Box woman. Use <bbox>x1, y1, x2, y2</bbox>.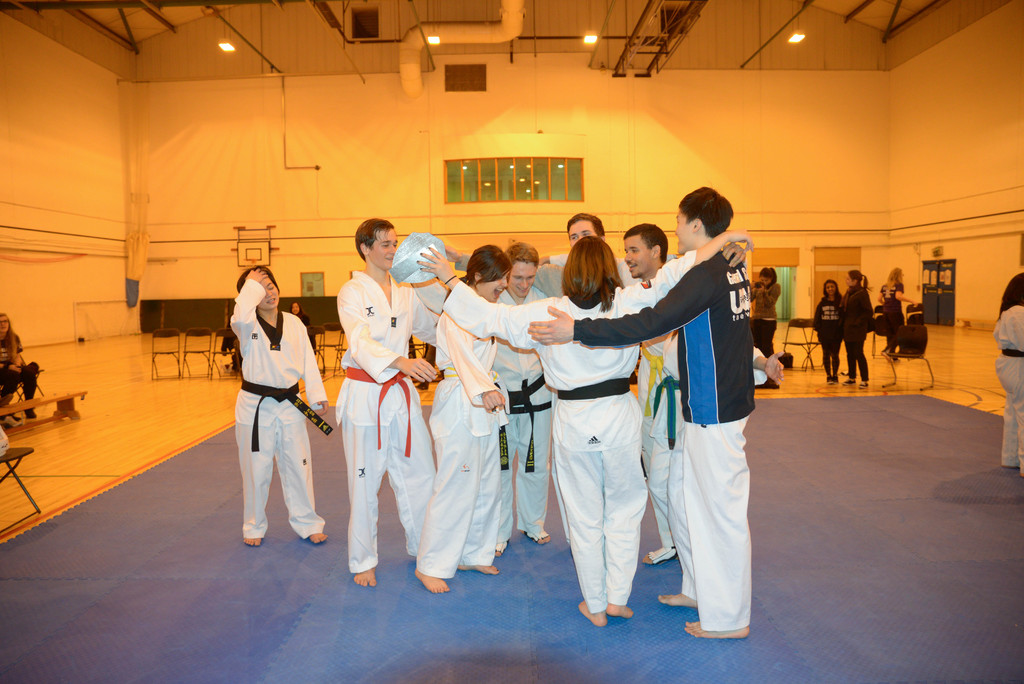
<bbox>877, 264, 918, 357</bbox>.
